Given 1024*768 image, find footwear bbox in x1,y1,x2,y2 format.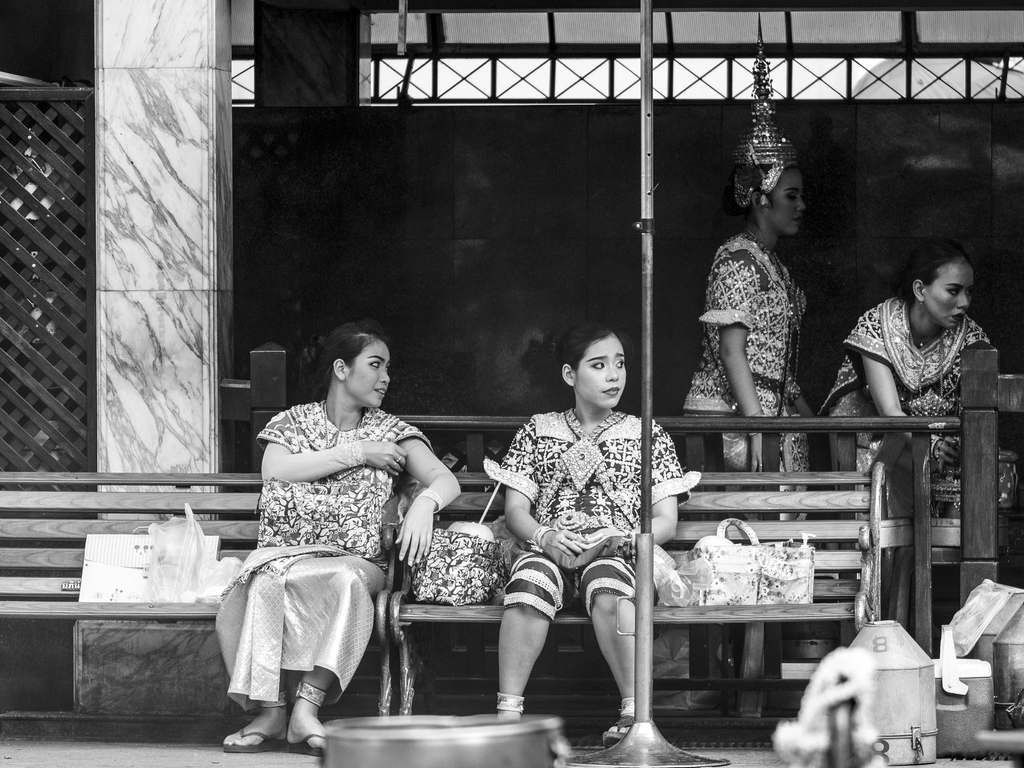
223,726,291,752.
